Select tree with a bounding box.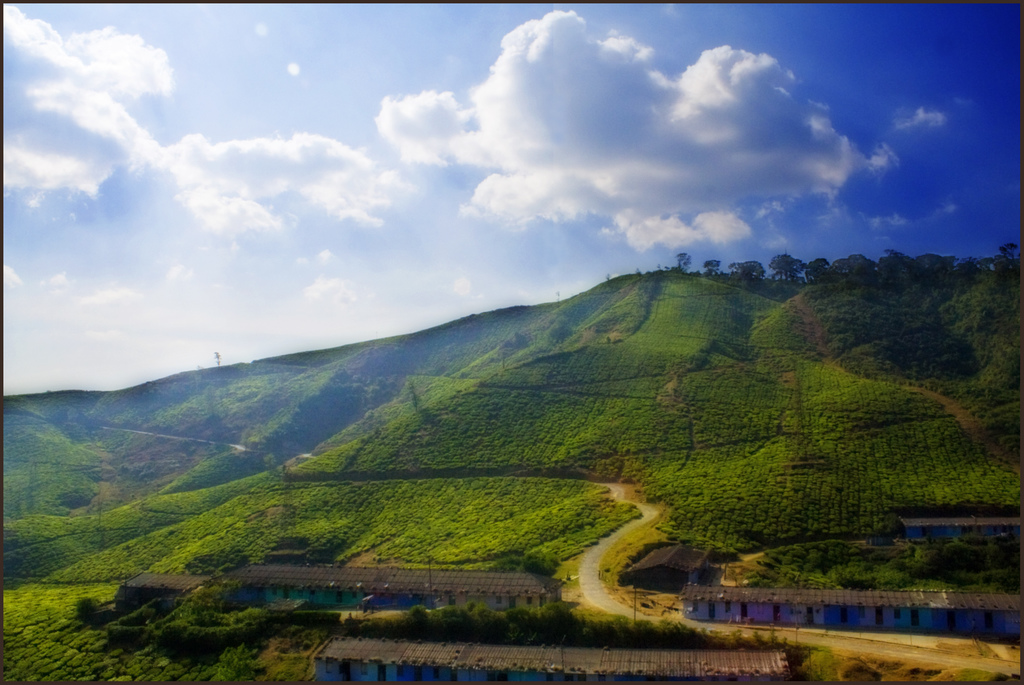
Rect(732, 254, 768, 279).
